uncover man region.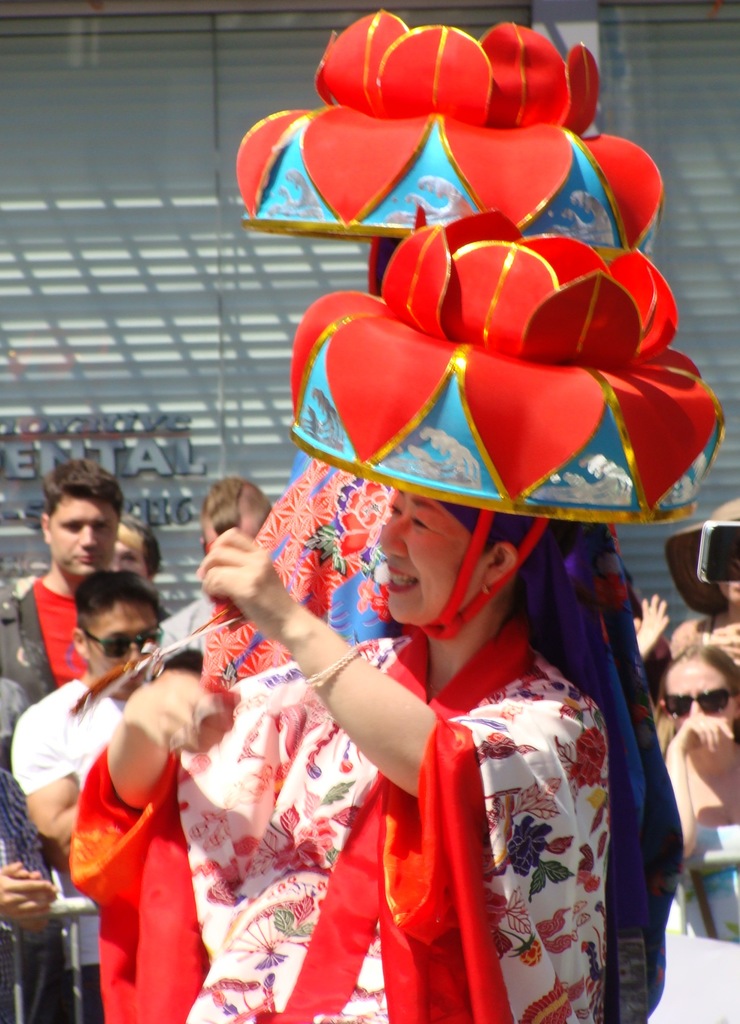
Uncovered: bbox(104, 520, 162, 582).
